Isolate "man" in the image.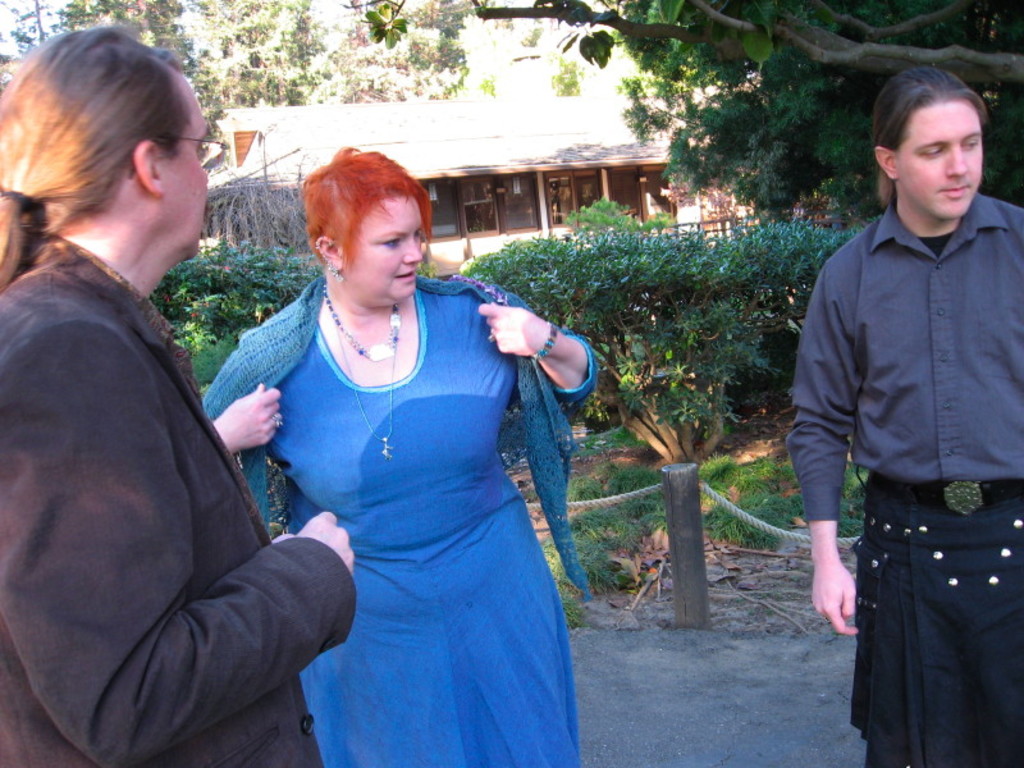
Isolated region: crop(787, 14, 1023, 767).
